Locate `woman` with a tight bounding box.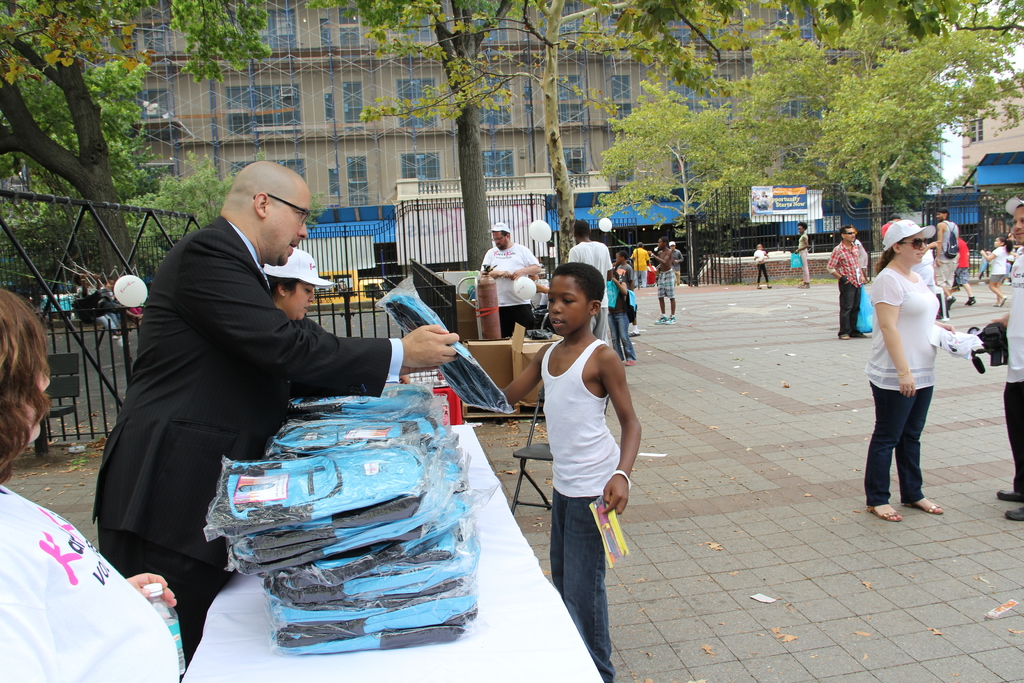
BBox(792, 223, 812, 289).
